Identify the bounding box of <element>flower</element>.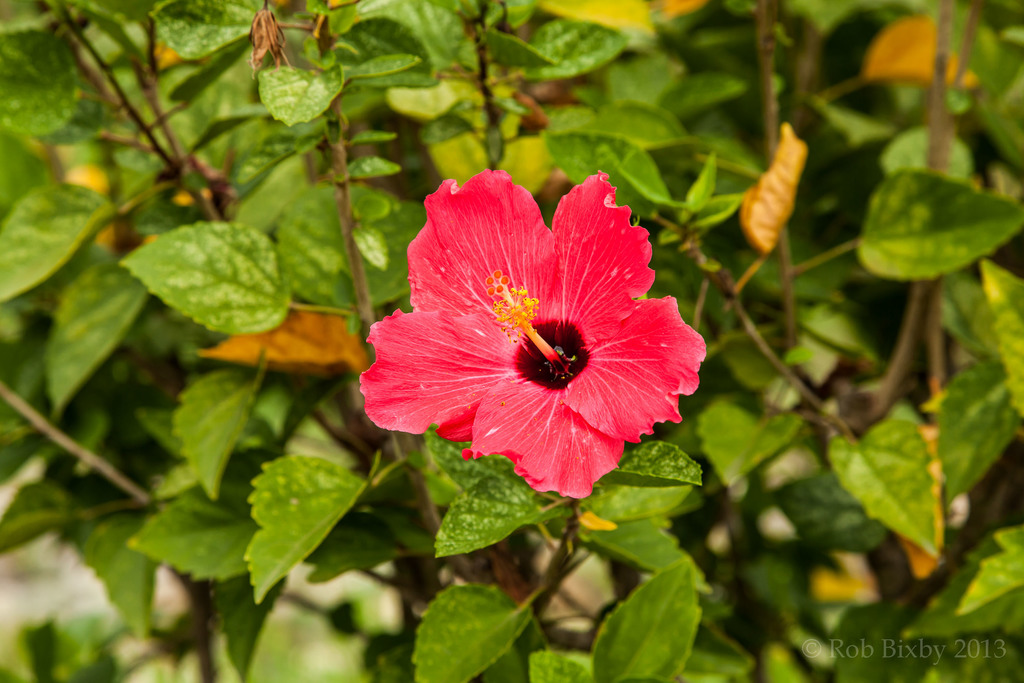
357 165 706 502.
